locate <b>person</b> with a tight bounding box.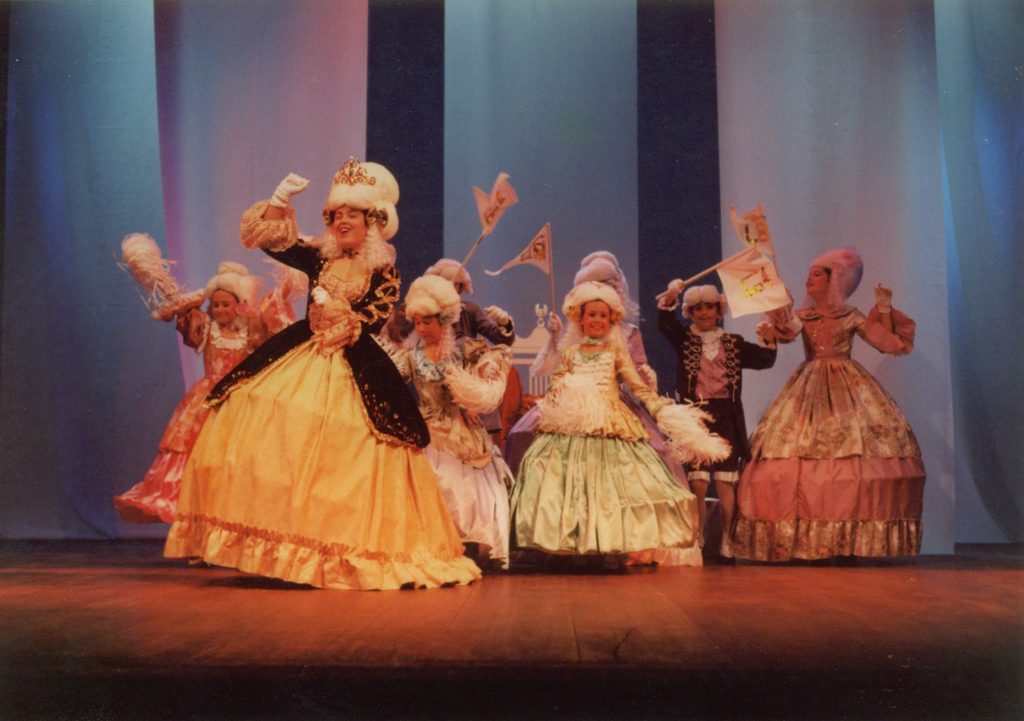
(520, 273, 664, 565).
